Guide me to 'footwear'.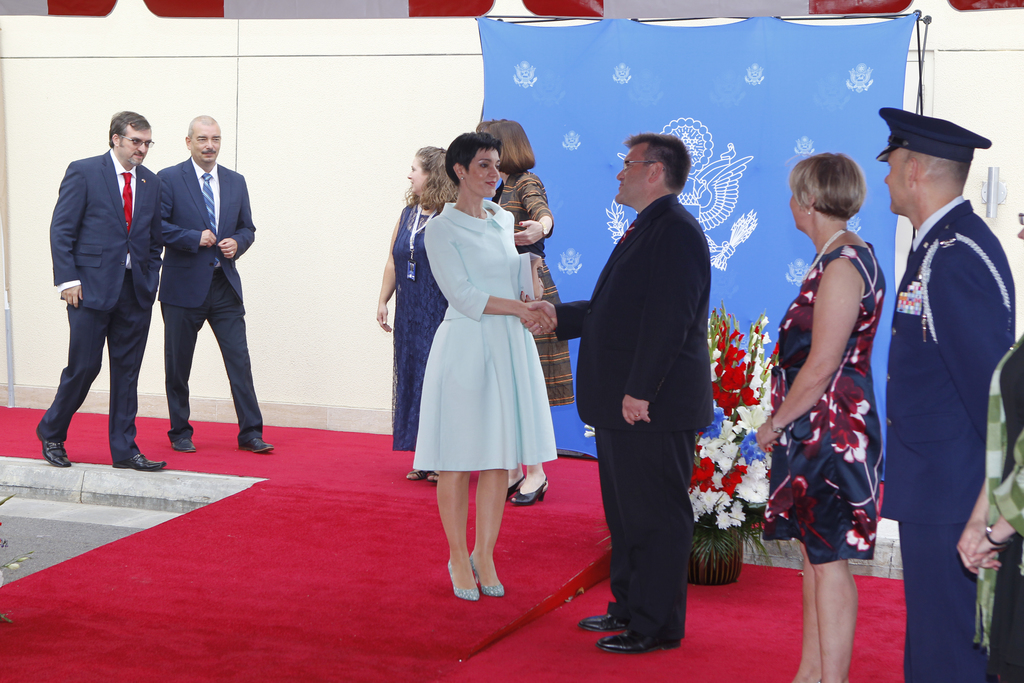
Guidance: bbox=[172, 440, 198, 450].
